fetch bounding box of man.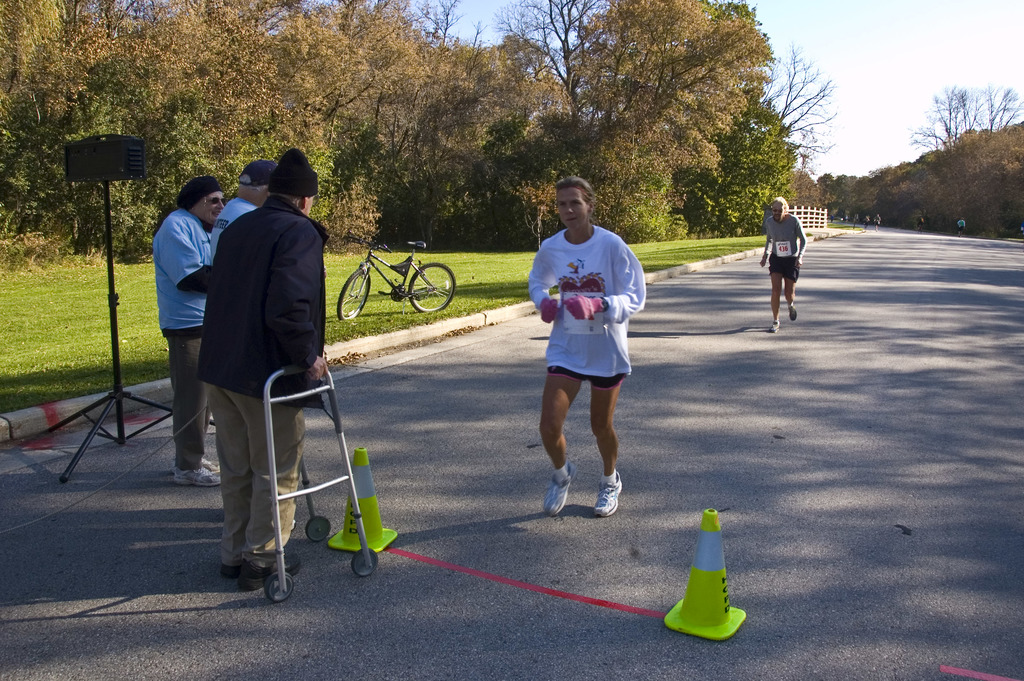
Bbox: bbox(208, 159, 280, 264).
